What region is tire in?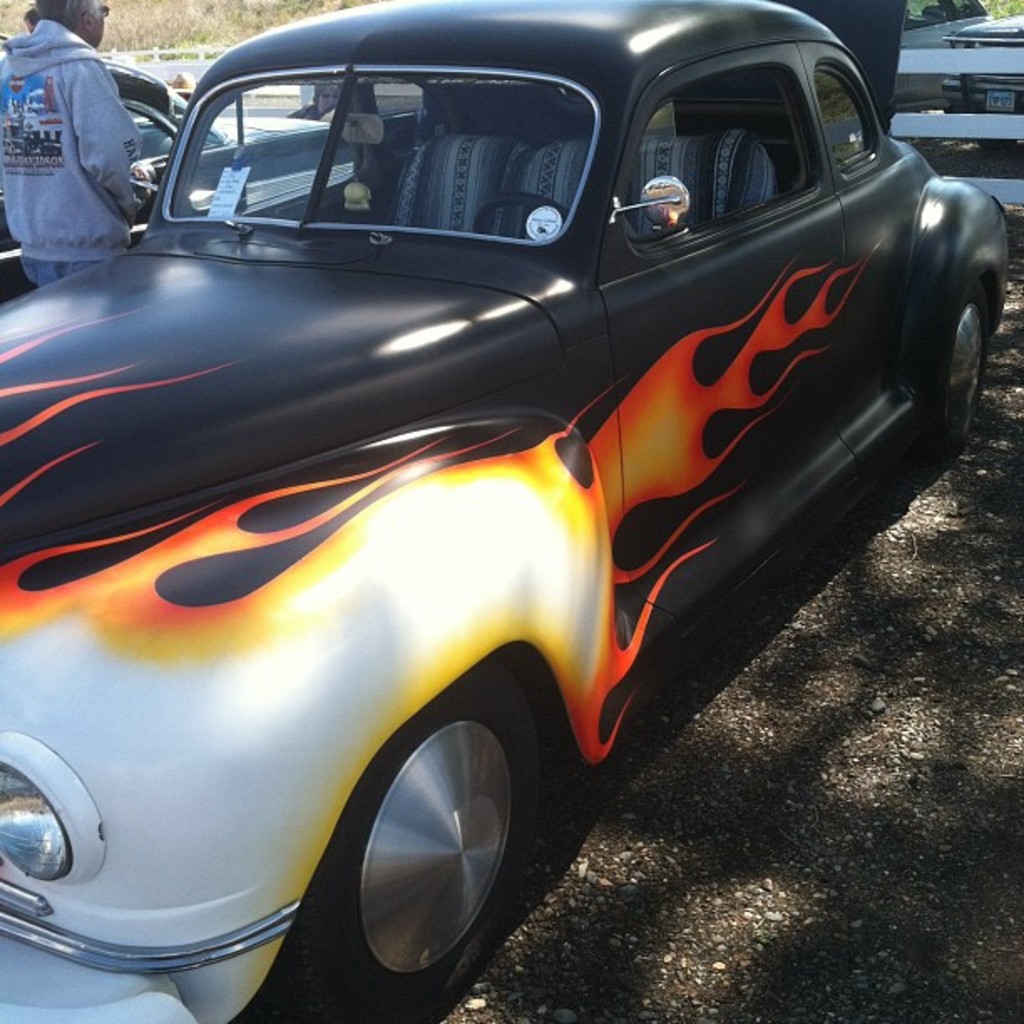
929 283 987 450.
